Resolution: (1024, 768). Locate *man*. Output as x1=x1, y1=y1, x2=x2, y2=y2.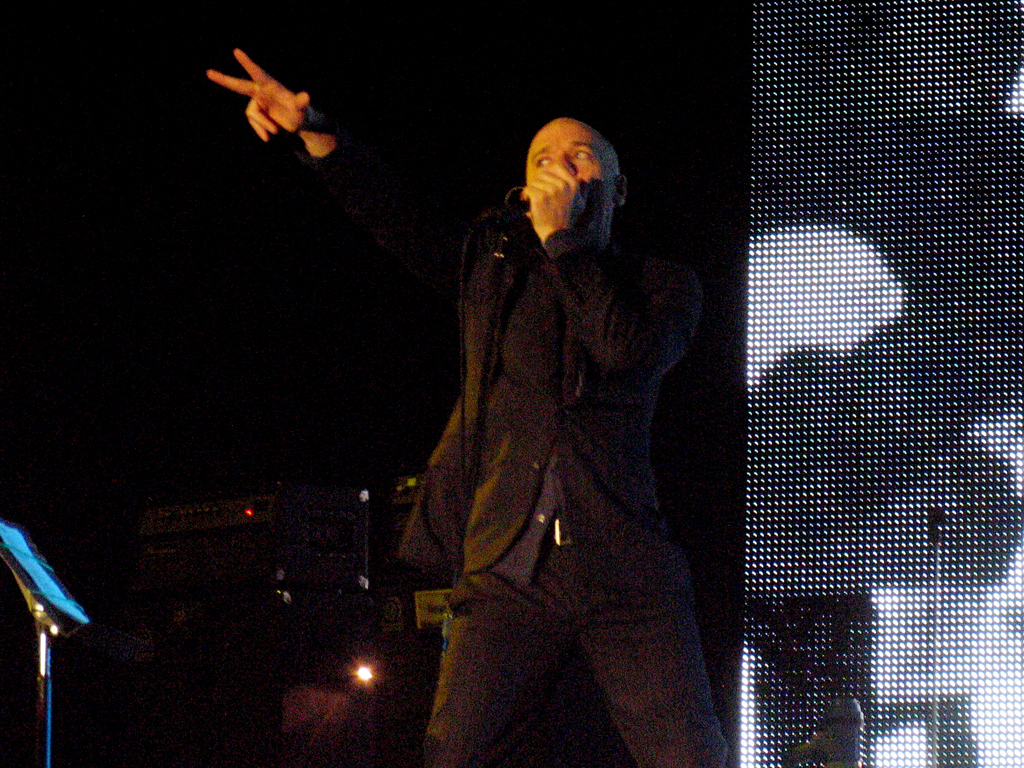
x1=387, y1=71, x2=740, y2=757.
